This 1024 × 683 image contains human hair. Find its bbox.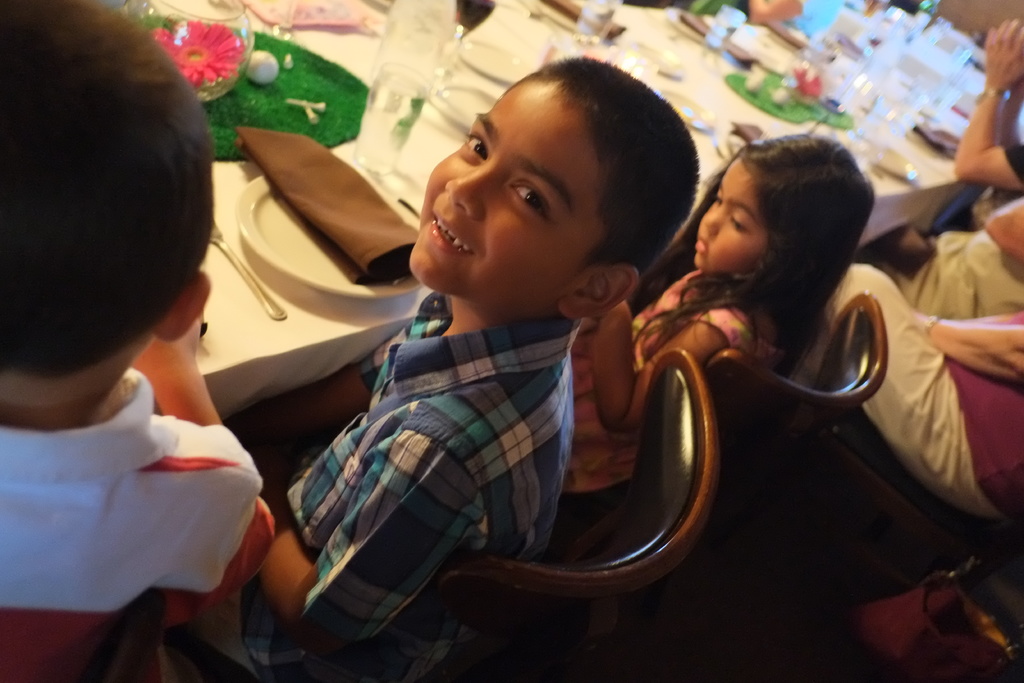
(8,0,212,436).
